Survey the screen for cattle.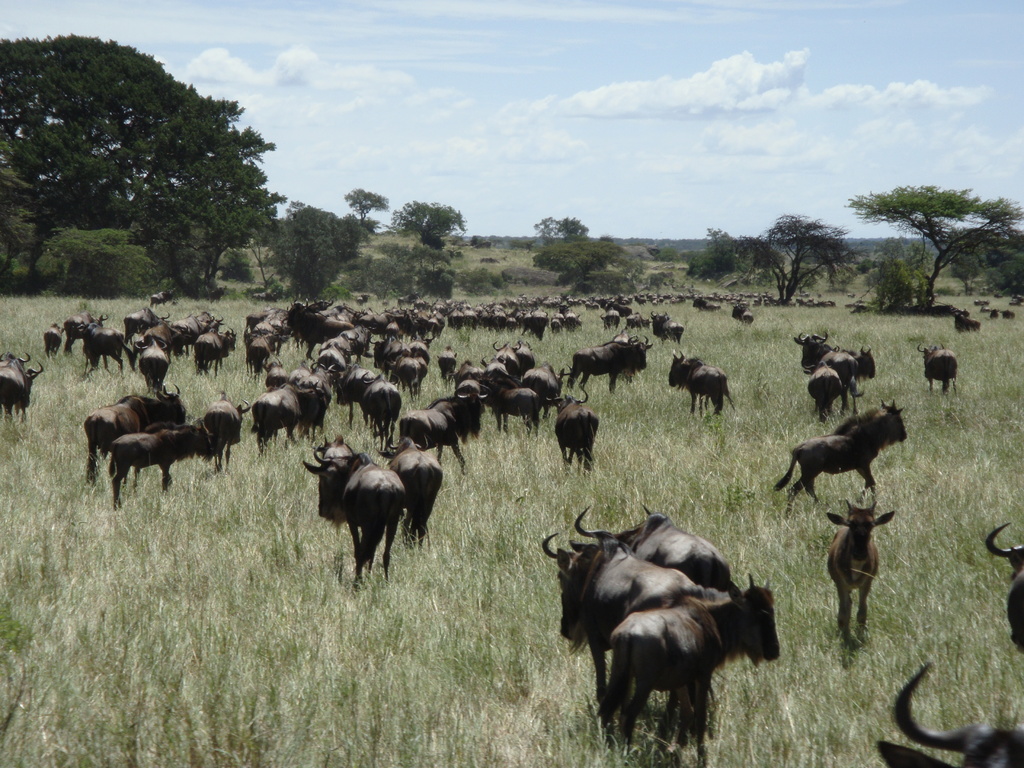
Survey found: <bbox>670, 351, 734, 420</bbox>.
